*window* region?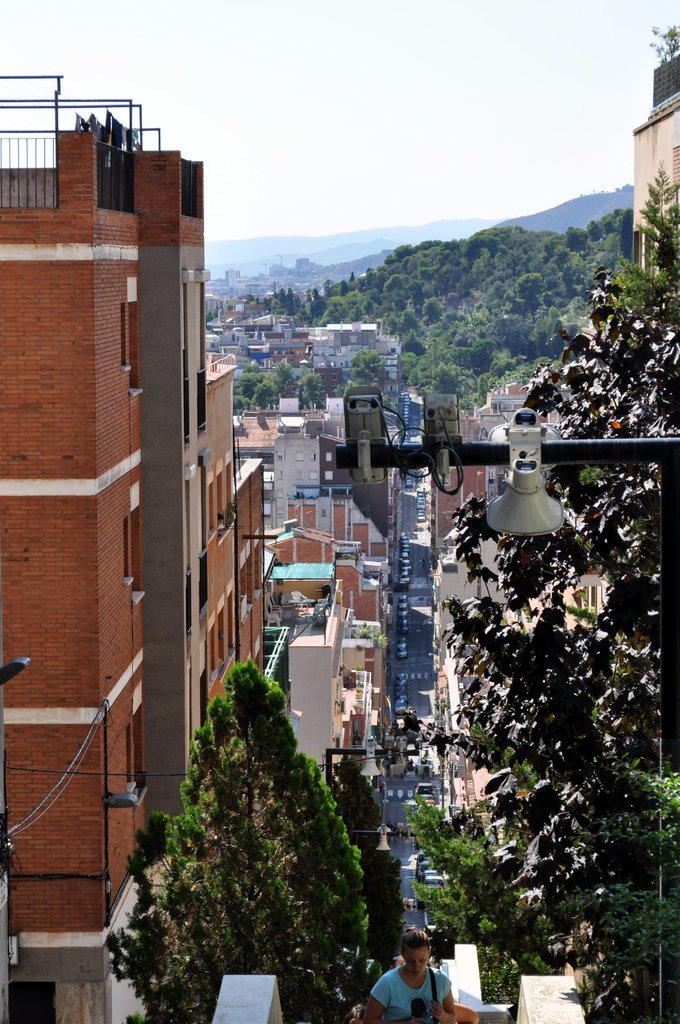
{"x1": 126, "y1": 703, "x2": 145, "y2": 807}
